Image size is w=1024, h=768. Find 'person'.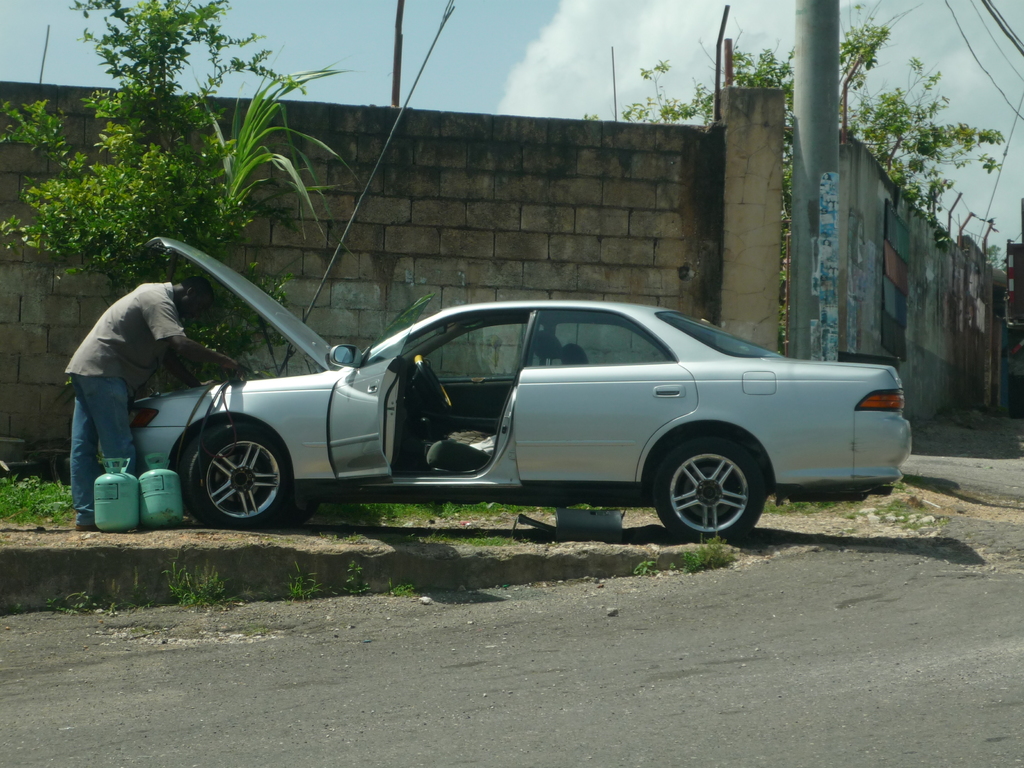
<region>67, 273, 255, 529</region>.
